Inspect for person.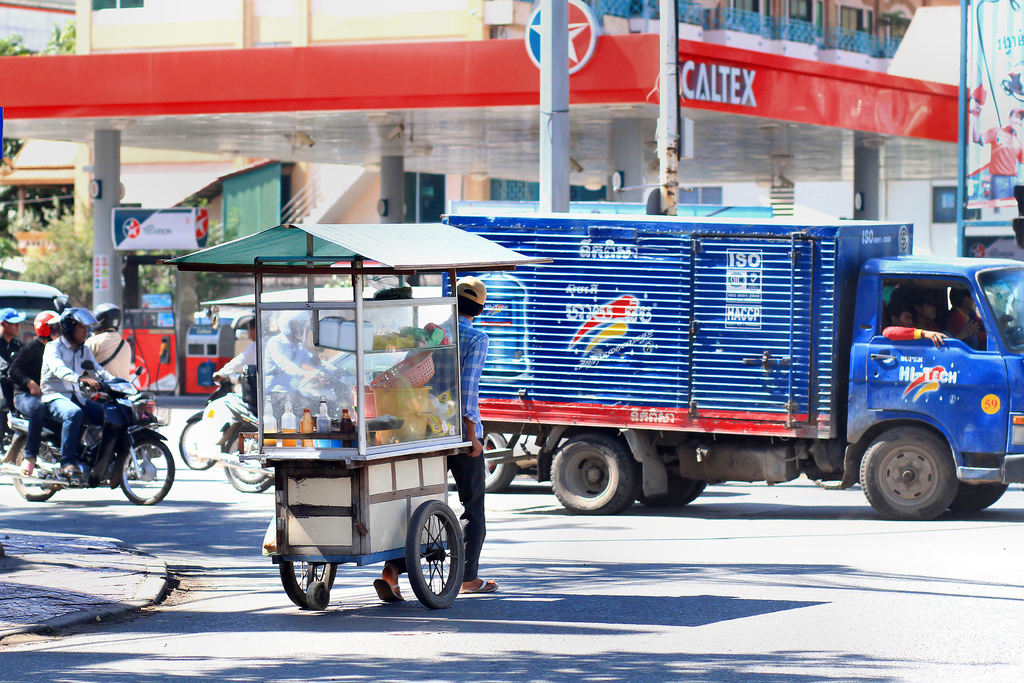
Inspection: {"x1": 80, "y1": 299, "x2": 131, "y2": 388}.
